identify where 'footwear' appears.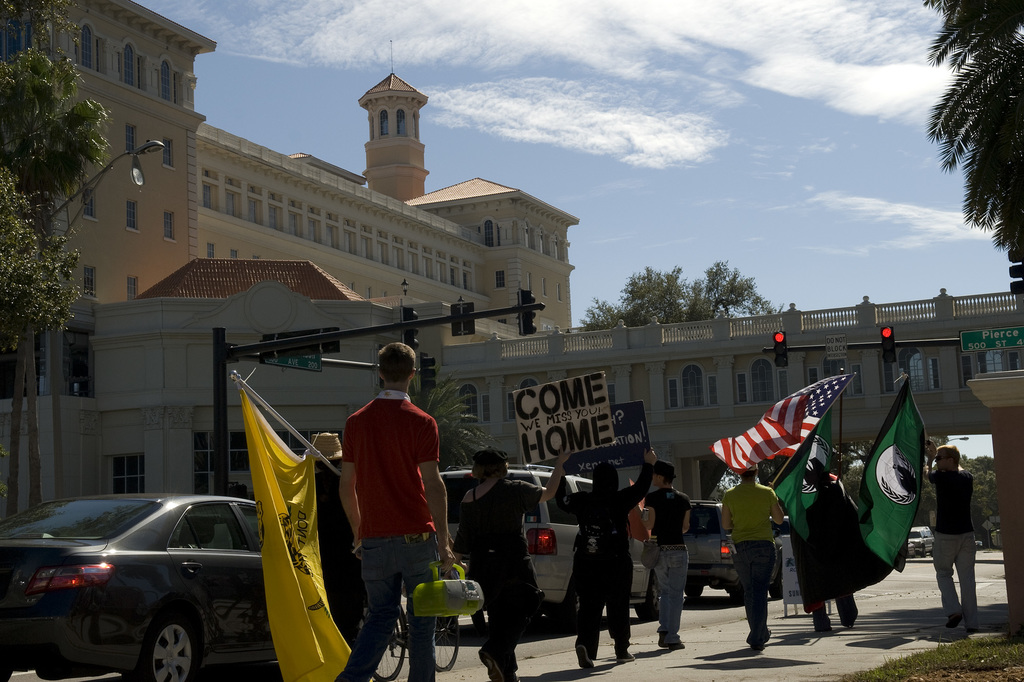
Appears at (left=815, top=618, right=829, bottom=632).
